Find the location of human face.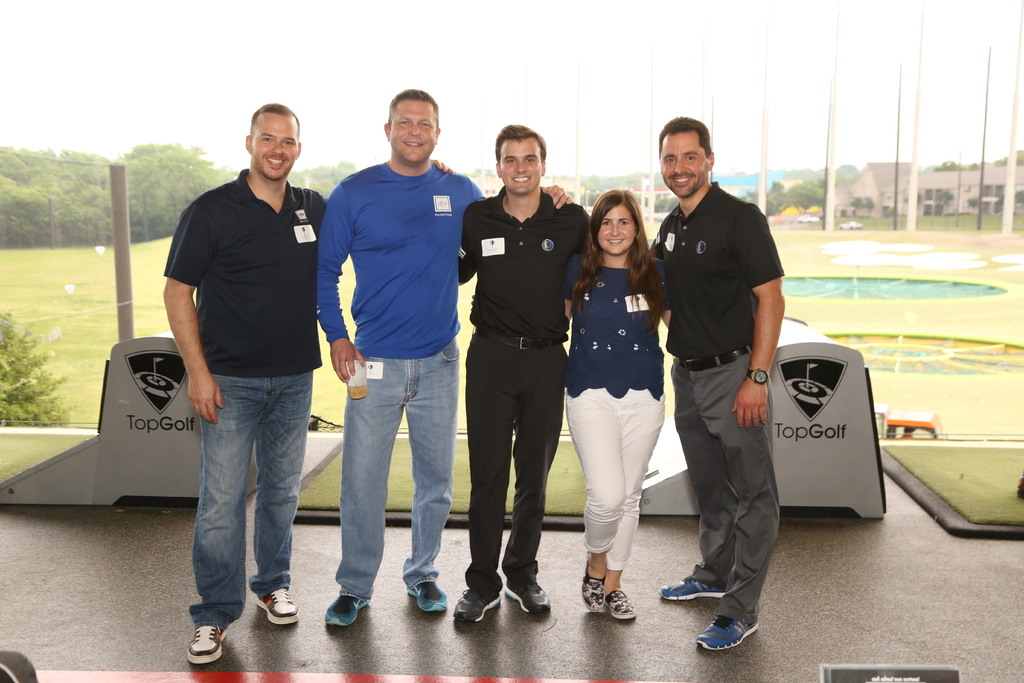
Location: (495,142,543,199).
